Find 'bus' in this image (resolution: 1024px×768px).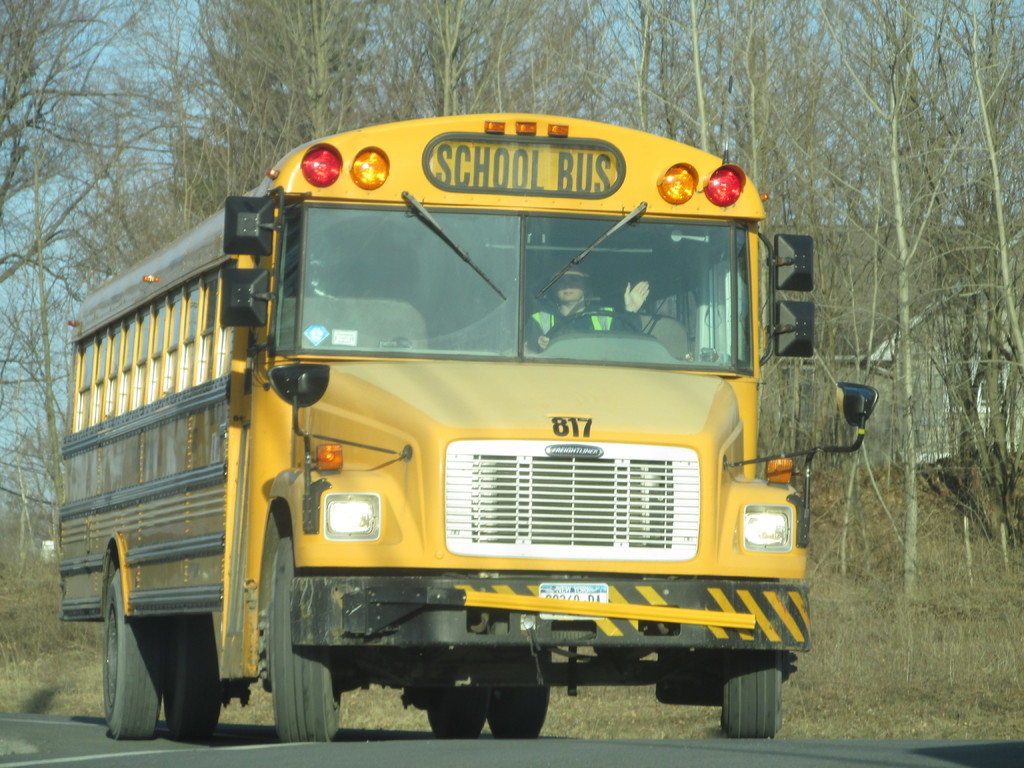
59, 110, 877, 742.
